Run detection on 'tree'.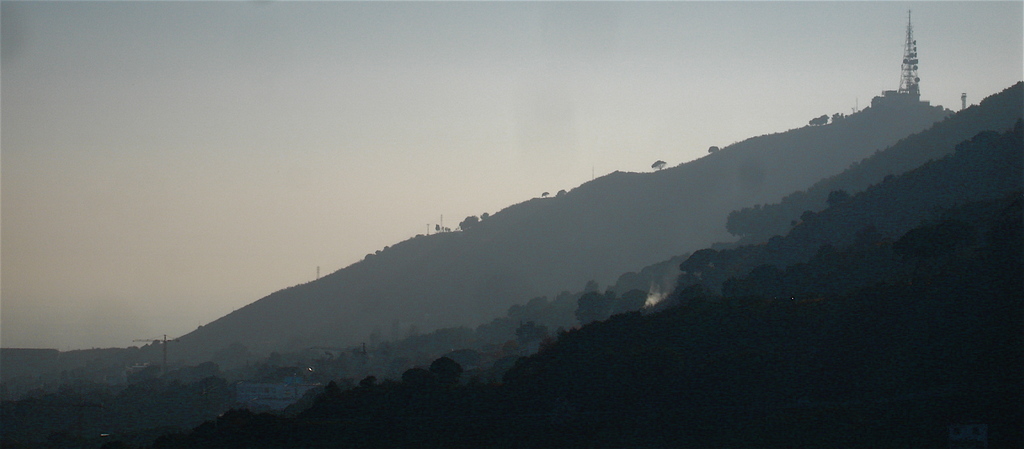
Result: BBox(542, 193, 550, 201).
